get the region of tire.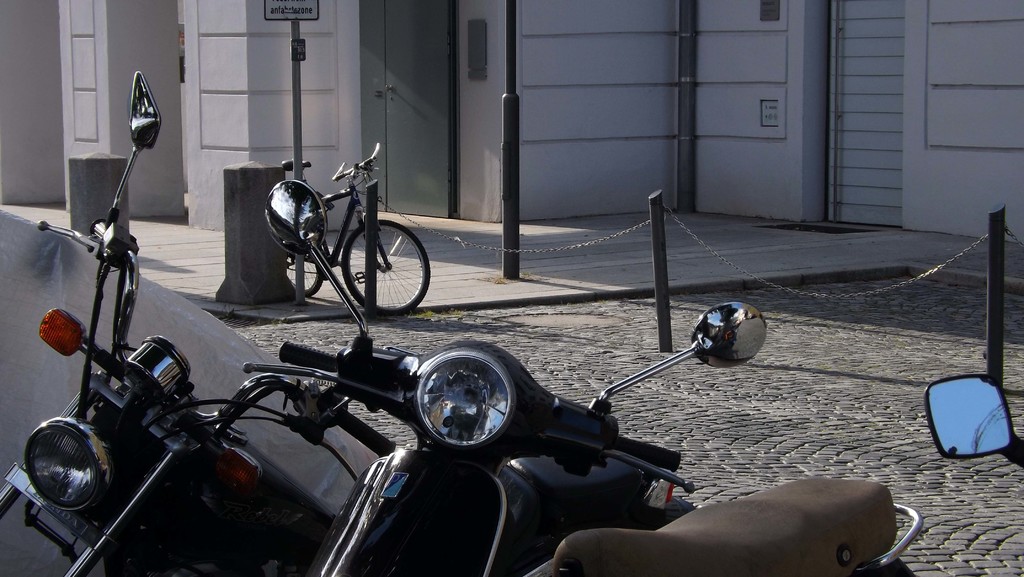
(285, 245, 326, 301).
